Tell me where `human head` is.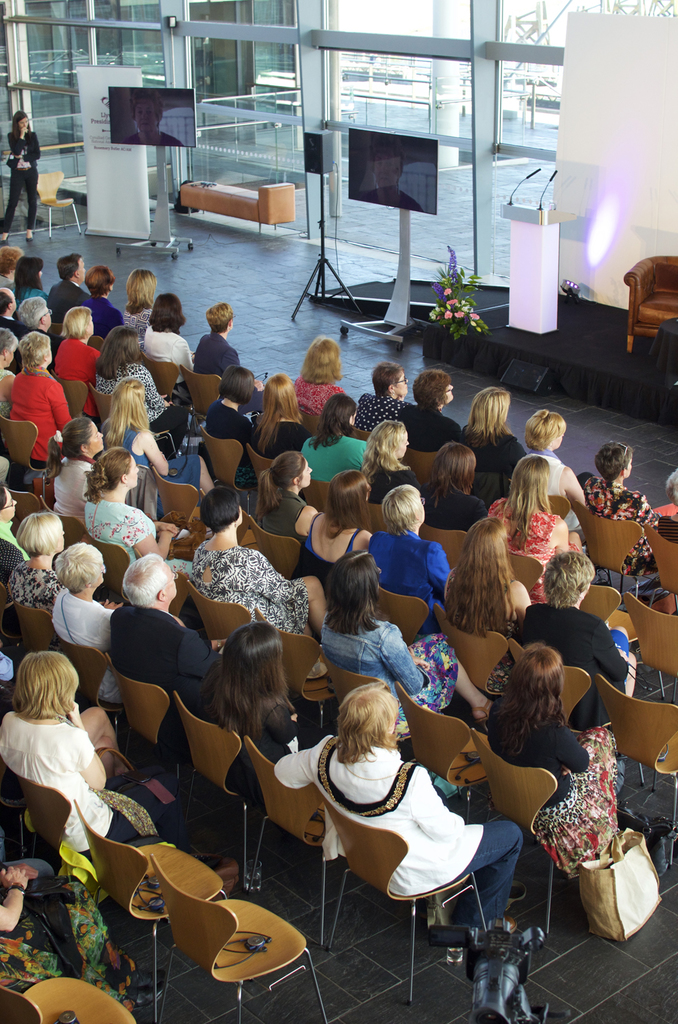
`human head` is at <bbox>87, 446, 140, 492</bbox>.
